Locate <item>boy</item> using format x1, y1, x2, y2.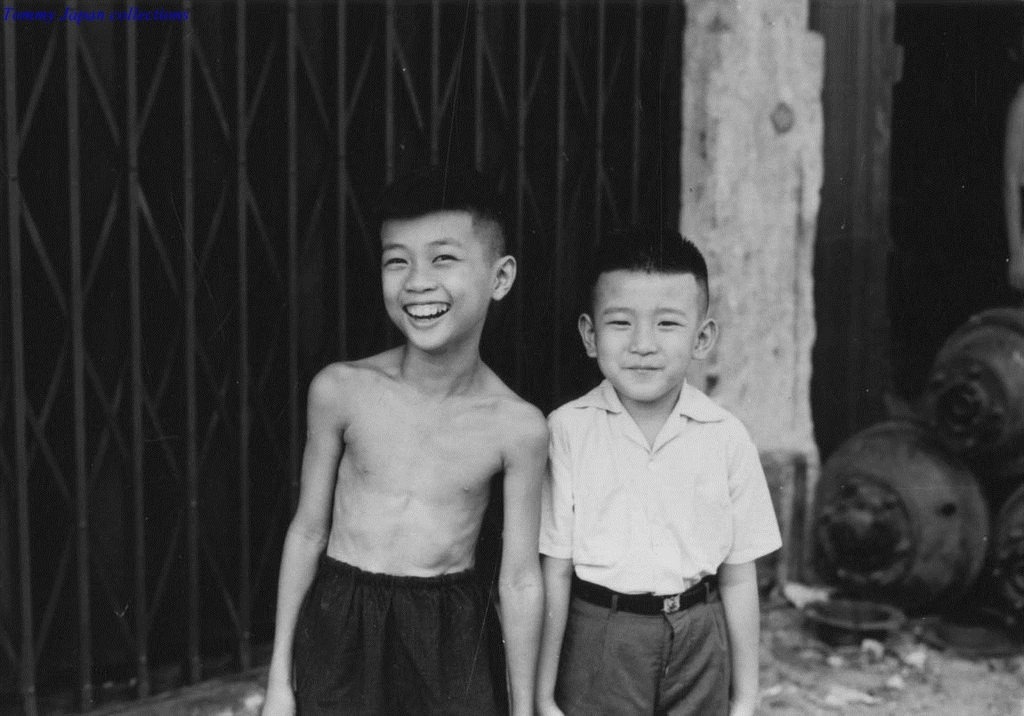
511, 227, 750, 715.
